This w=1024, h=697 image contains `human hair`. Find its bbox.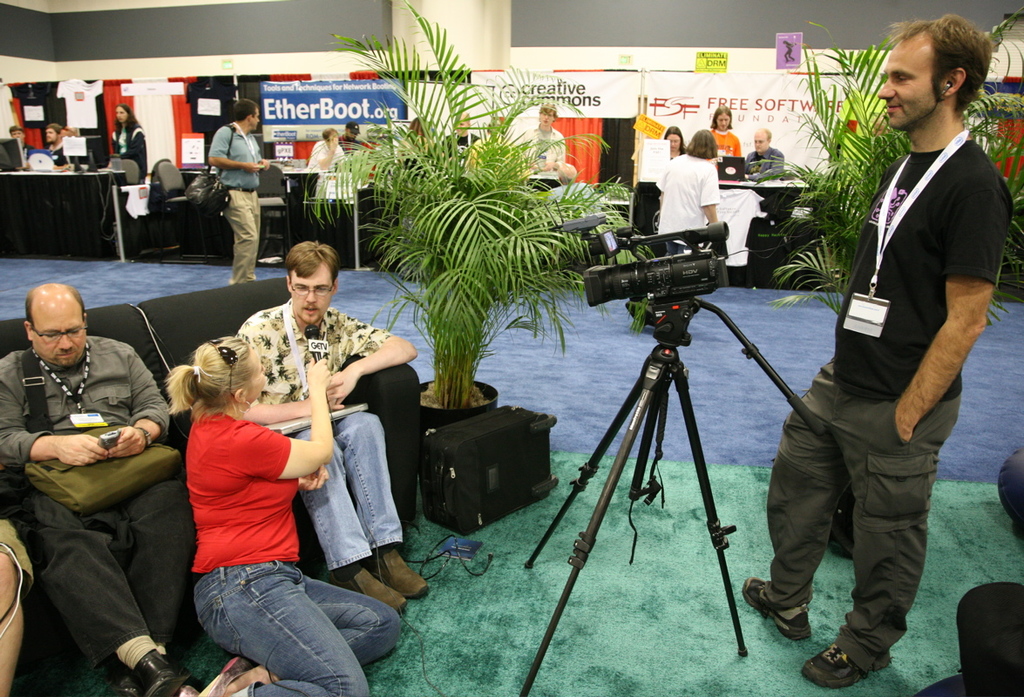
select_region(890, 14, 998, 128).
